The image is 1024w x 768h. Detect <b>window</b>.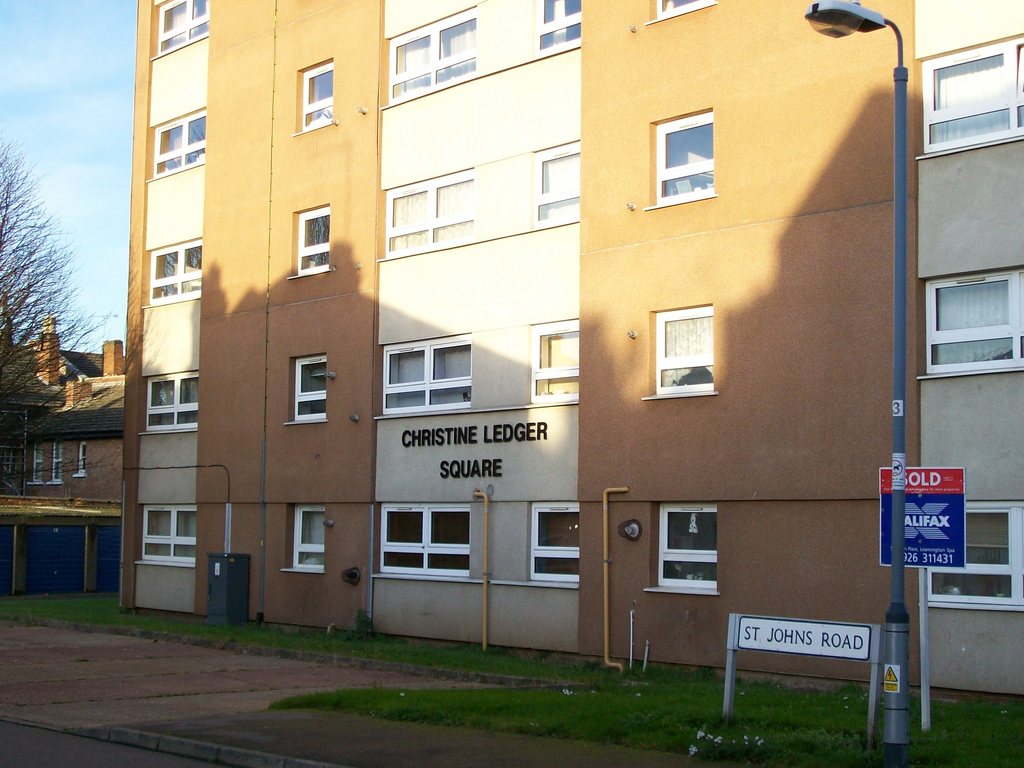
Detection: <region>141, 500, 195, 580</region>.
